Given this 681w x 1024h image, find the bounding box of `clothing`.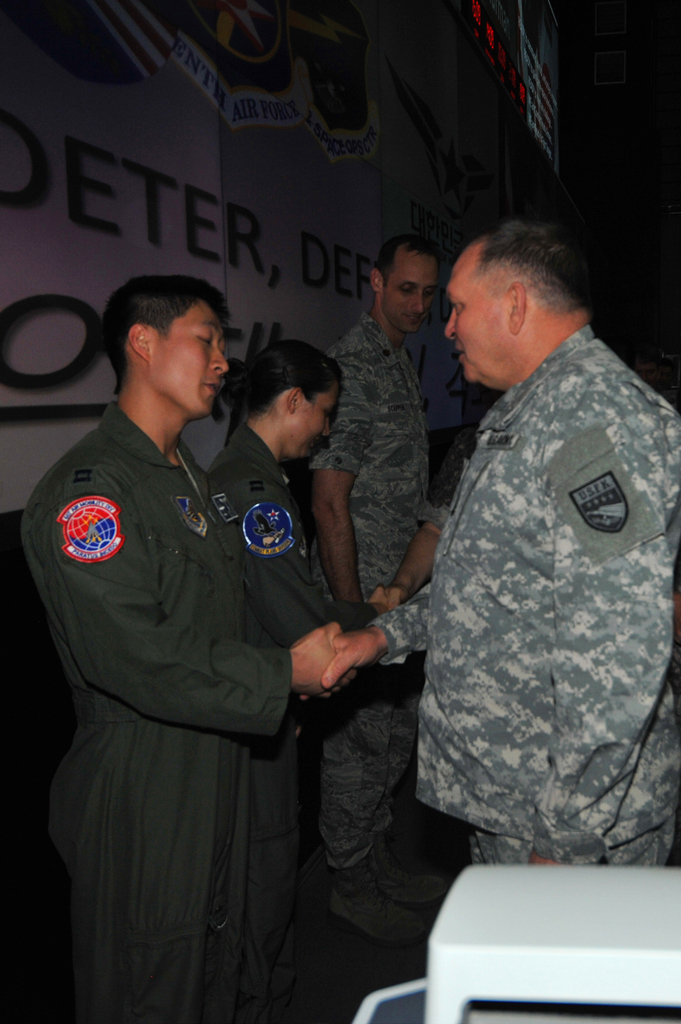
<box>359,284,677,885</box>.
